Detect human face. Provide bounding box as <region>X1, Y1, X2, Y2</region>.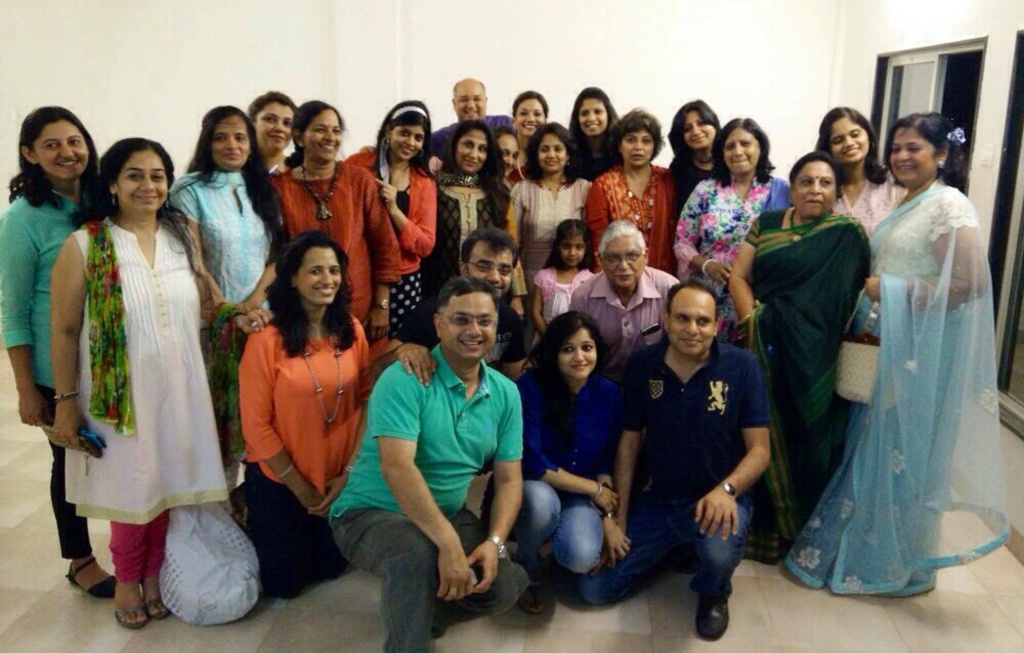
<region>519, 92, 544, 140</region>.
